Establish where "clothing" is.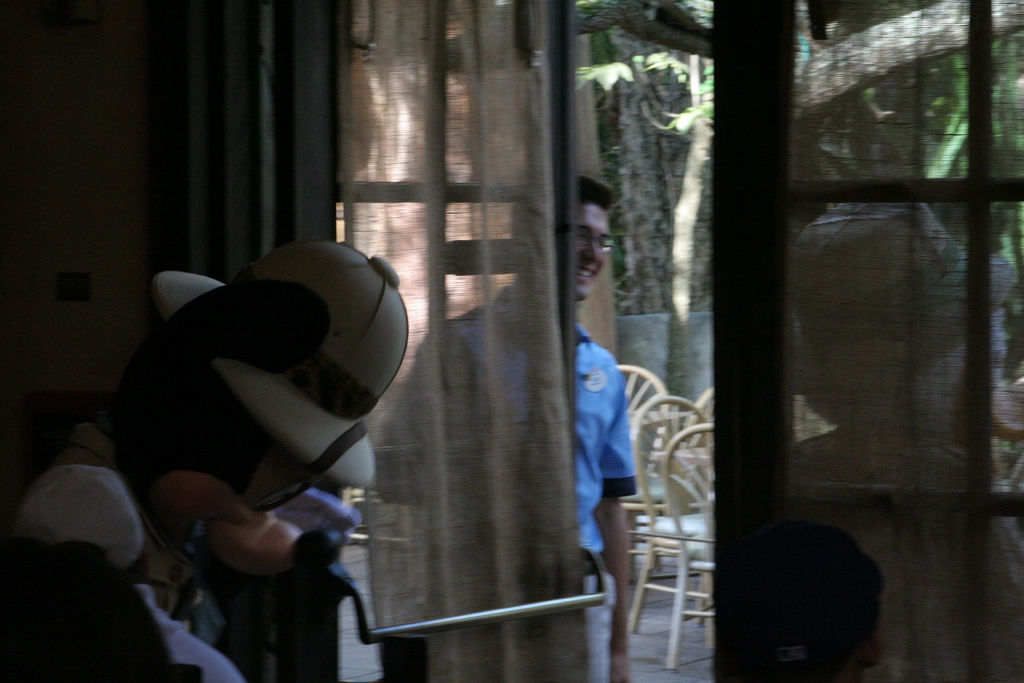
Established at region(371, 292, 640, 668).
